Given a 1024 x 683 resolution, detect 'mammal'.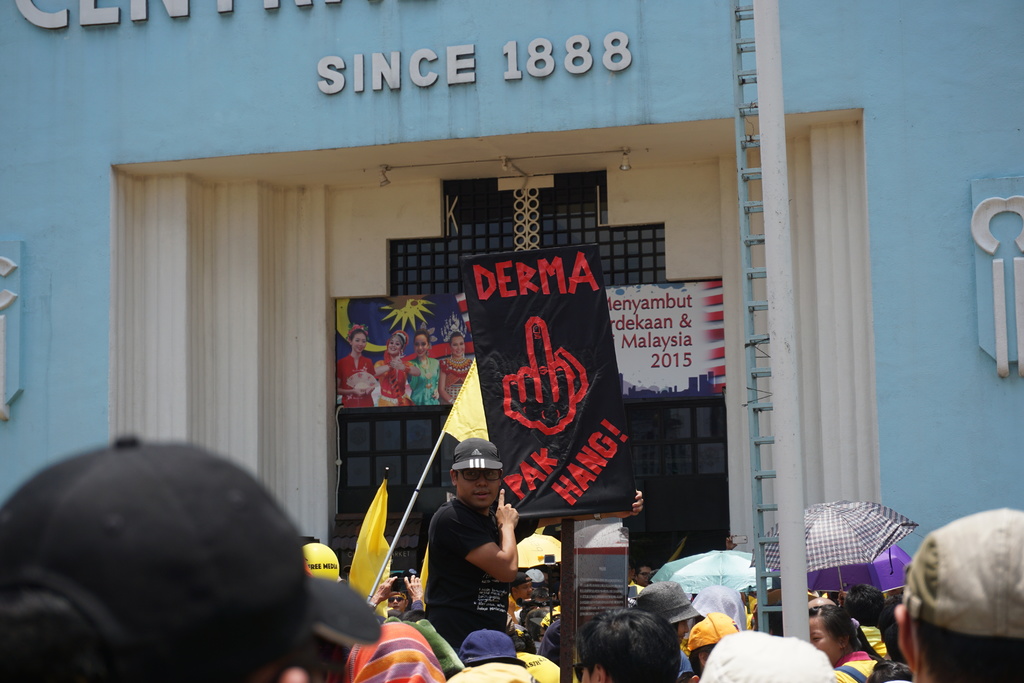
BBox(415, 333, 438, 407).
